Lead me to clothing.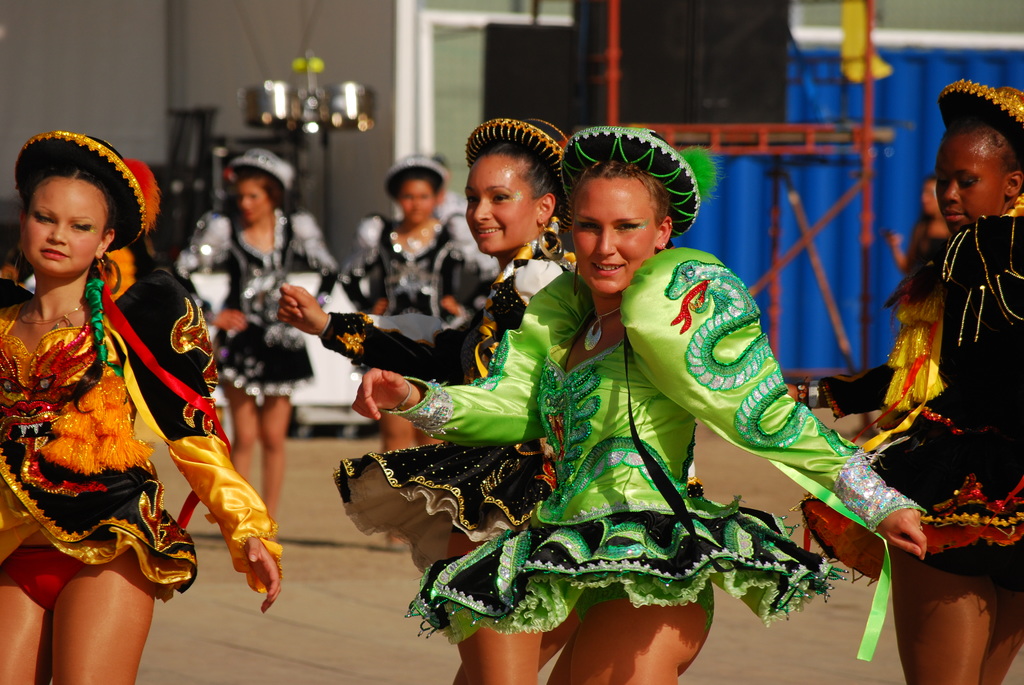
Lead to [x1=181, y1=194, x2=333, y2=405].
